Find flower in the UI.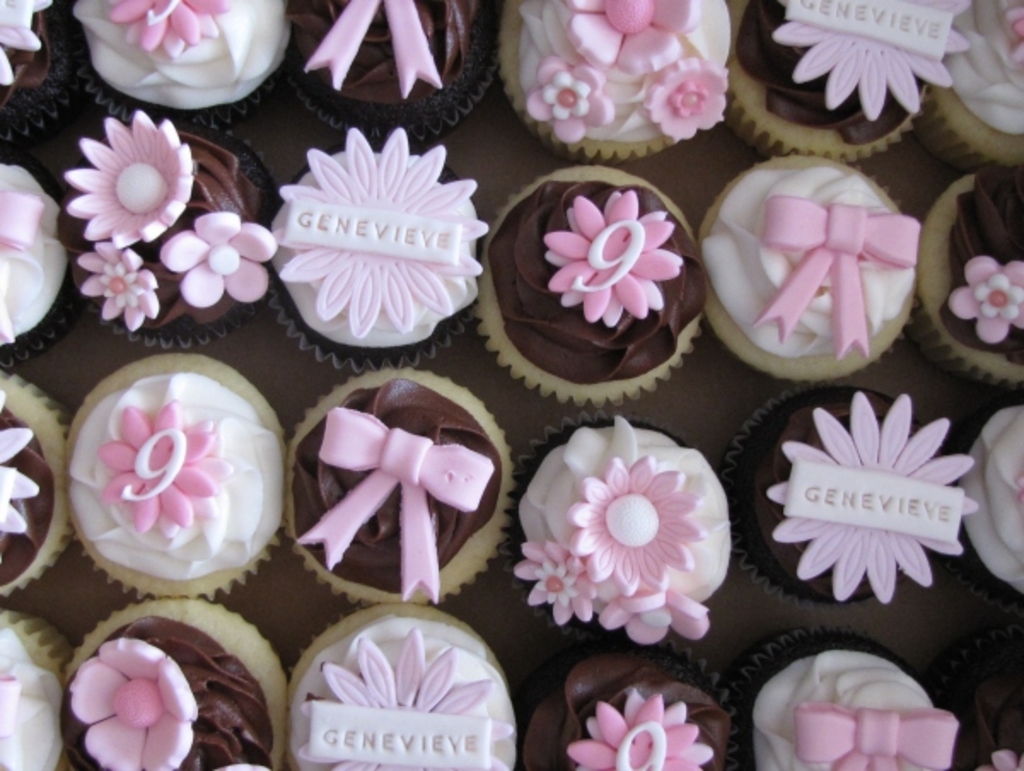
UI element at detection(72, 244, 162, 333).
